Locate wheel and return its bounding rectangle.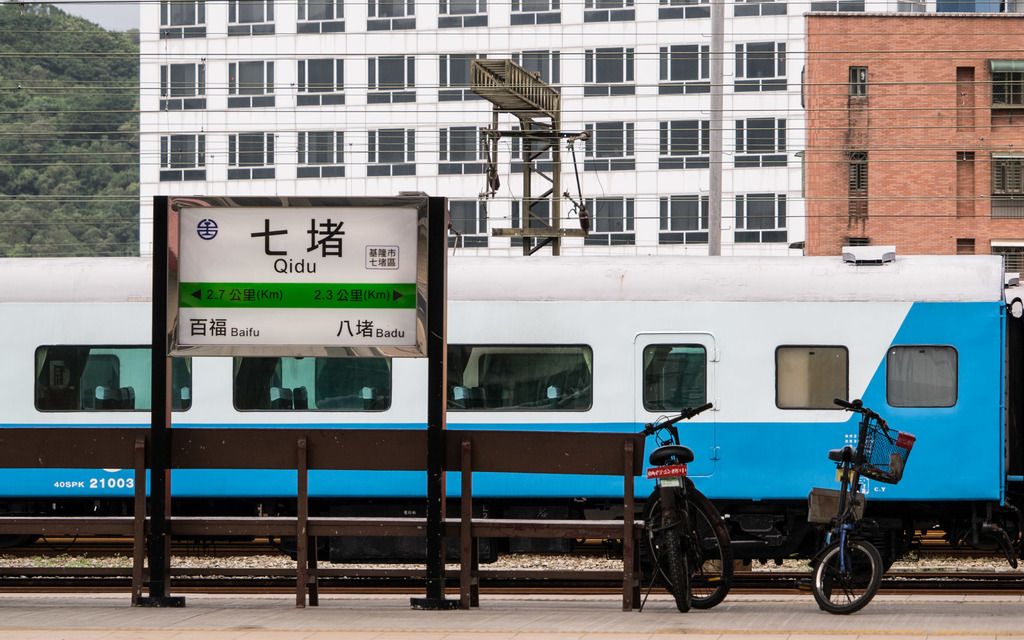
{"left": 821, "top": 540, "right": 890, "bottom": 621}.
